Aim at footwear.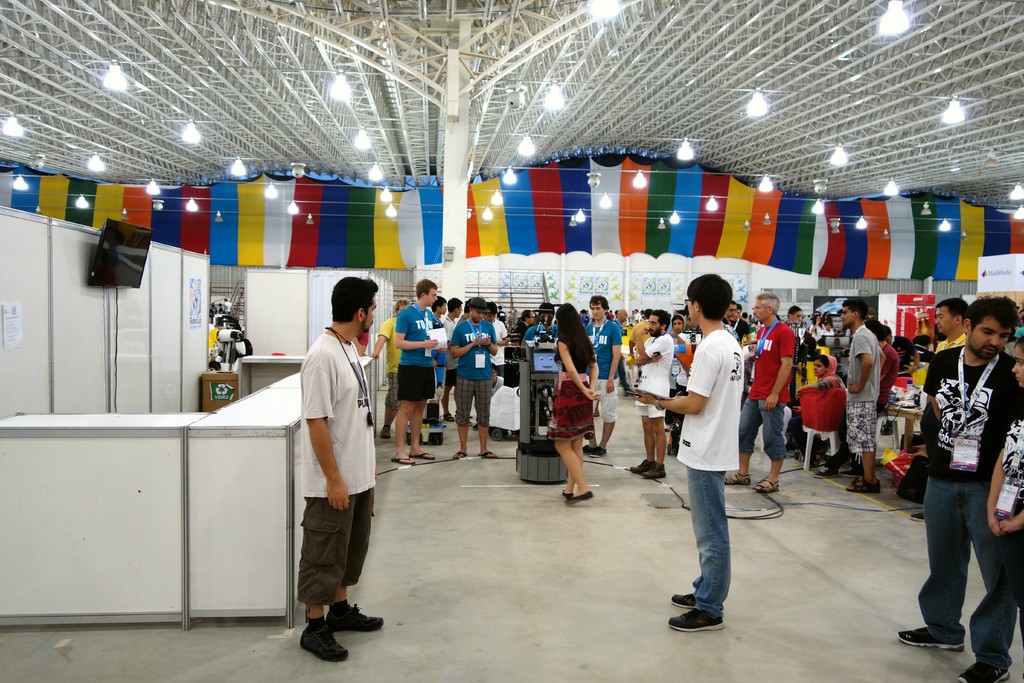
Aimed at 811/466/844/478.
